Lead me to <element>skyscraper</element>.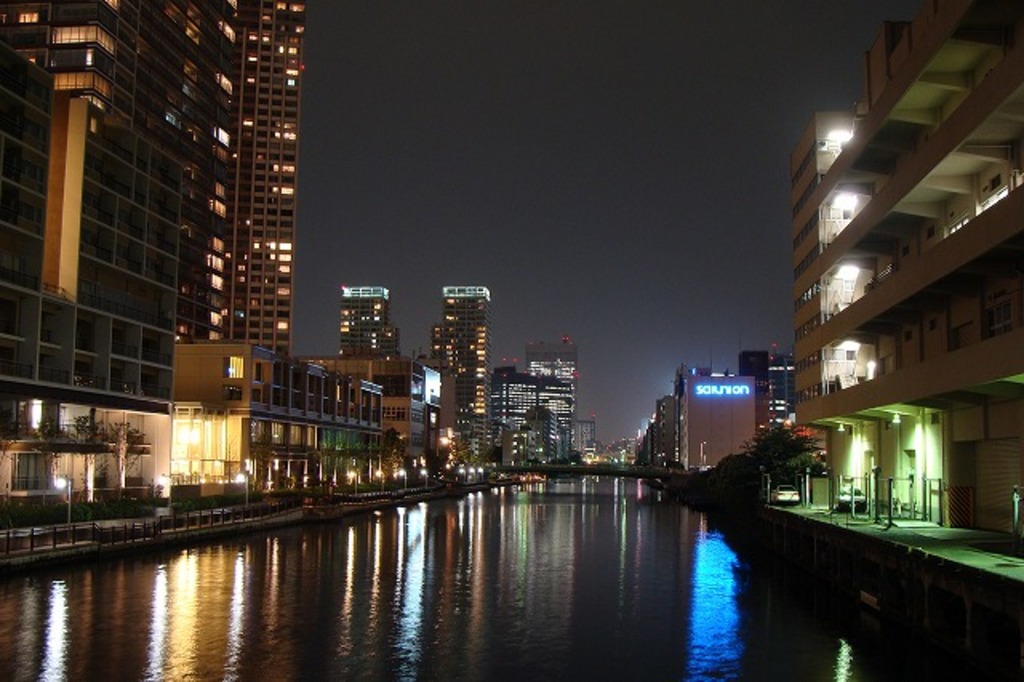
Lead to {"x1": 741, "y1": 352, "x2": 802, "y2": 456}.
